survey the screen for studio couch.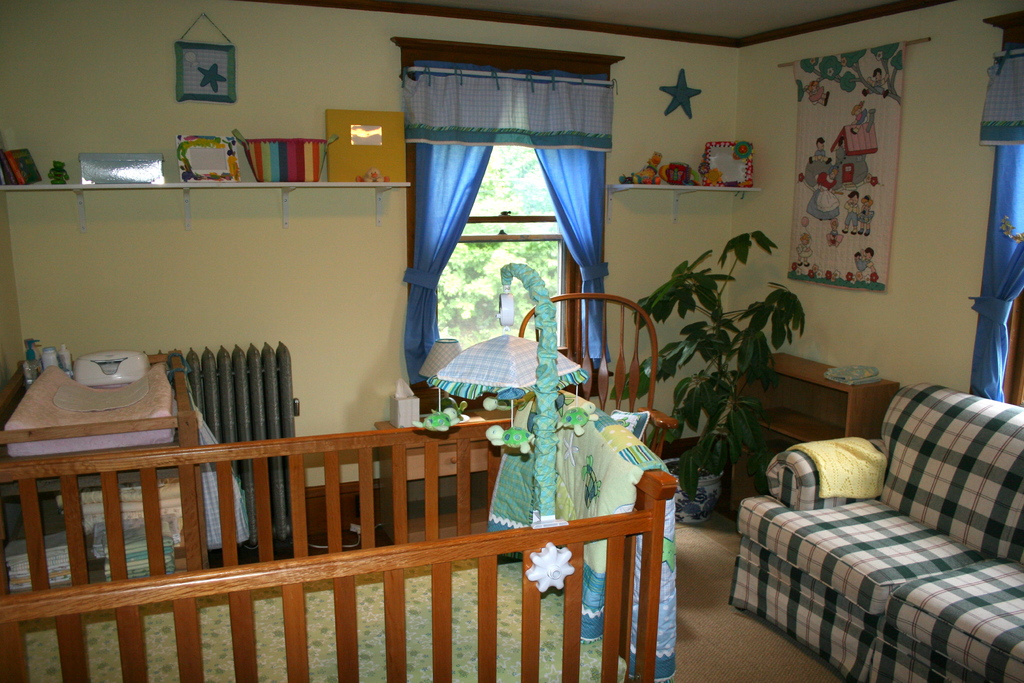
Survey found: pyautogui.locateOnScreen(732, 374, 1021, 682).
